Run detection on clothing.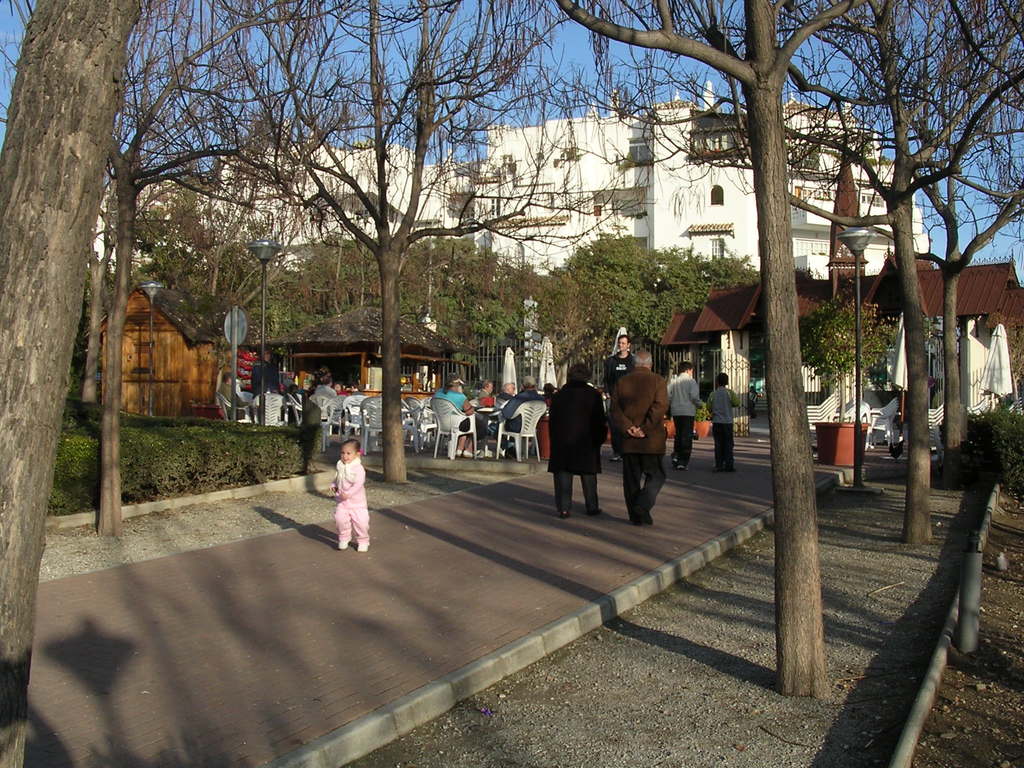
Result: region(706, 386, 740, 459).
